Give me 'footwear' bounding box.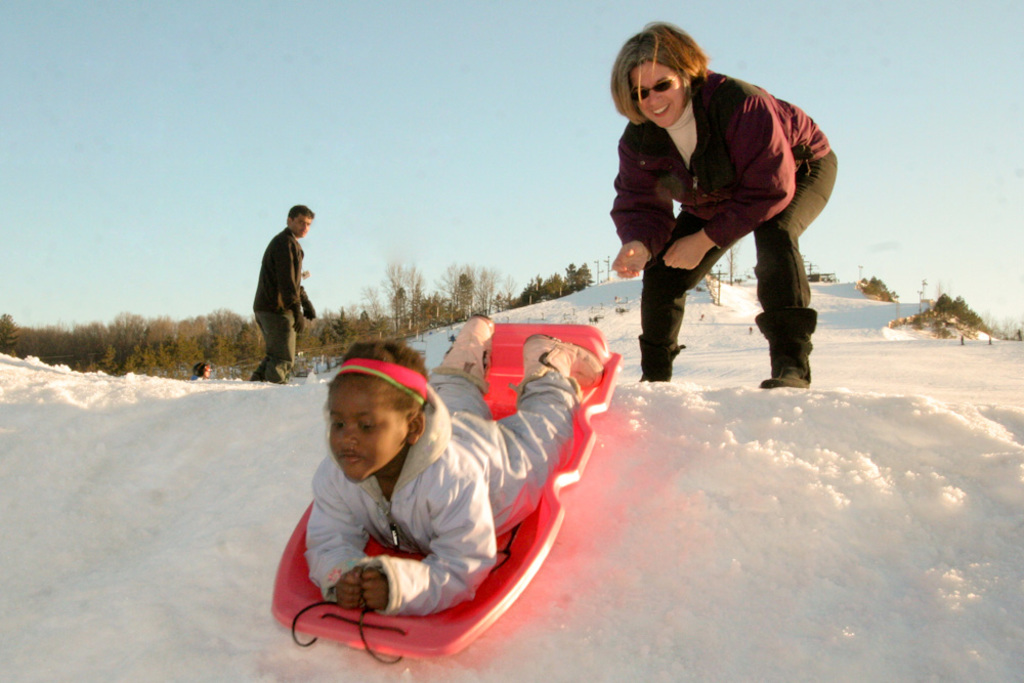
(769, 301, 825, 386).
